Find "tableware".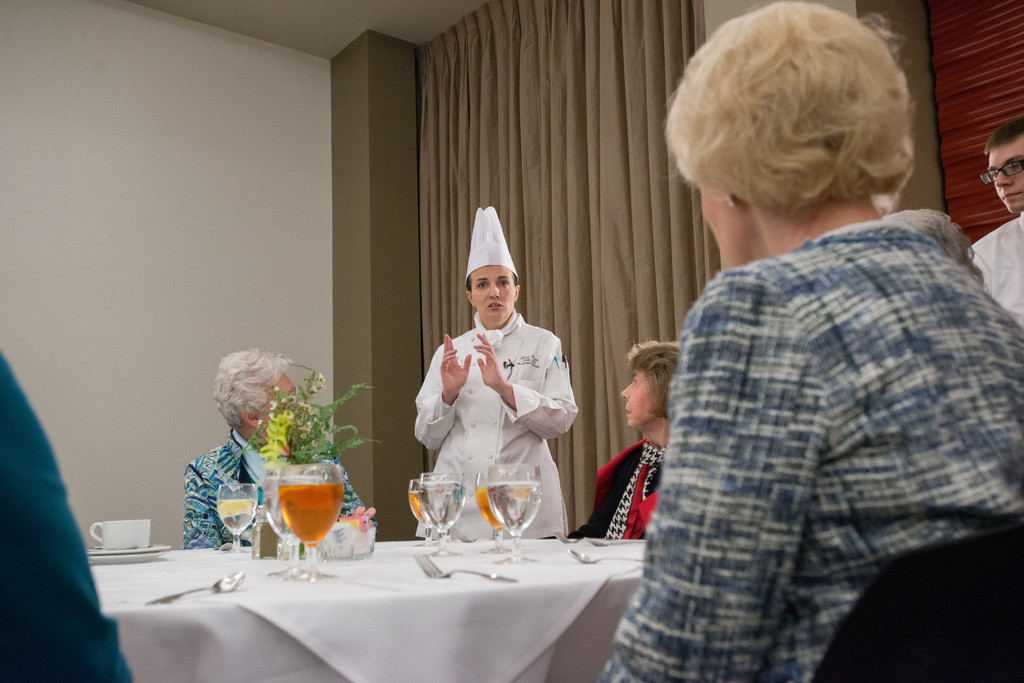
locate(260, 469, 300, 575).
